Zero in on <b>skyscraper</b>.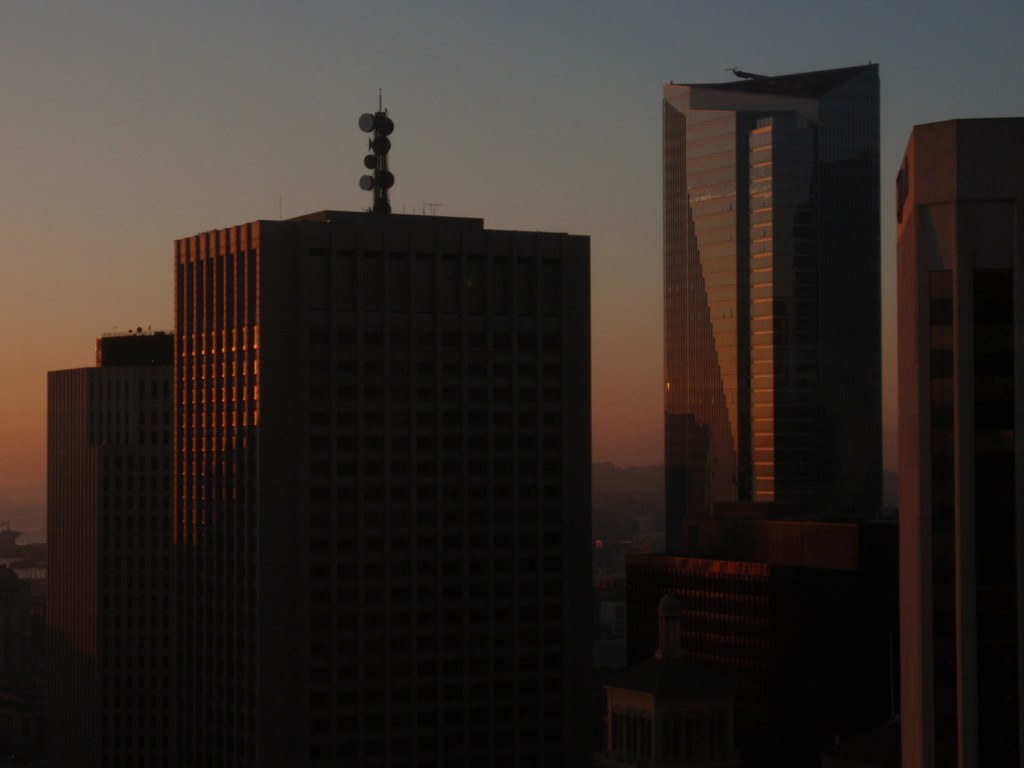
Zeroed in: locate(897, 116, 1023, 767).
